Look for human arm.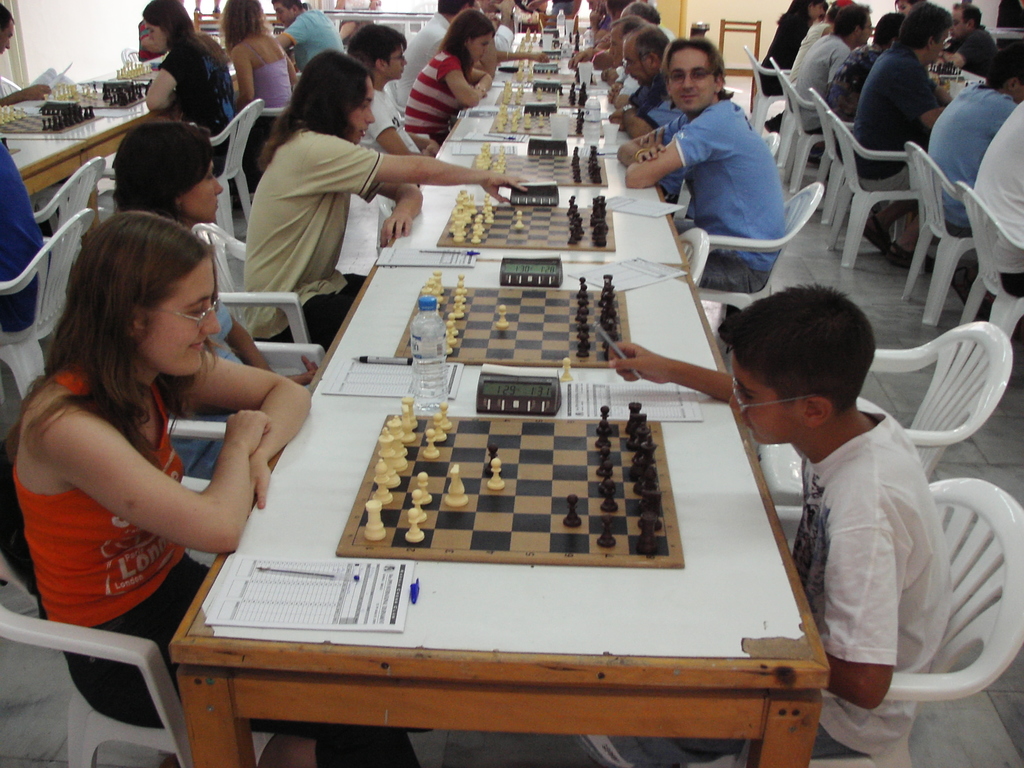
Found: detection(0, 83, 54, 103).
